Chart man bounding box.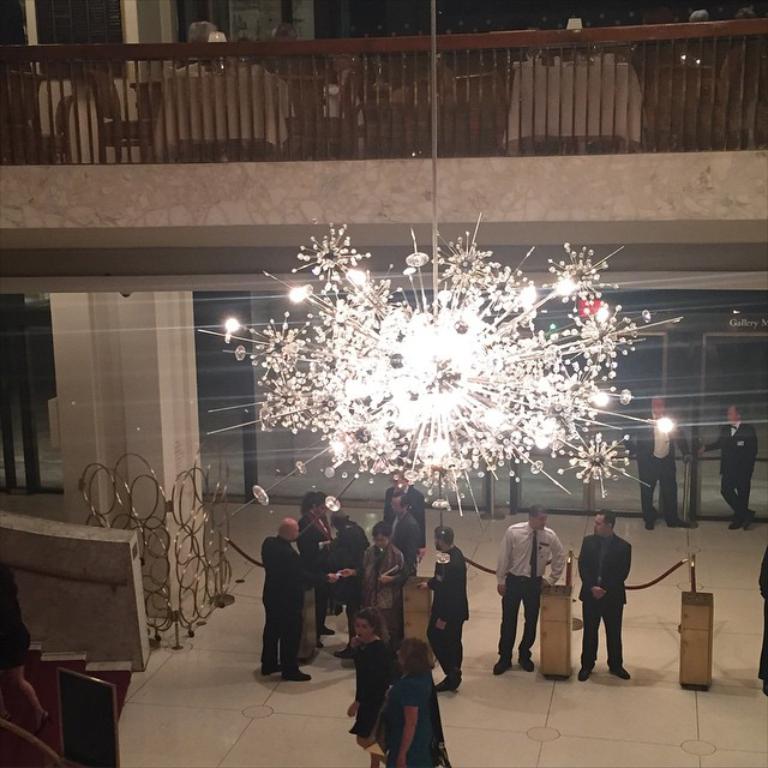
Charted: l=421, t=524, r=473, b=689.
